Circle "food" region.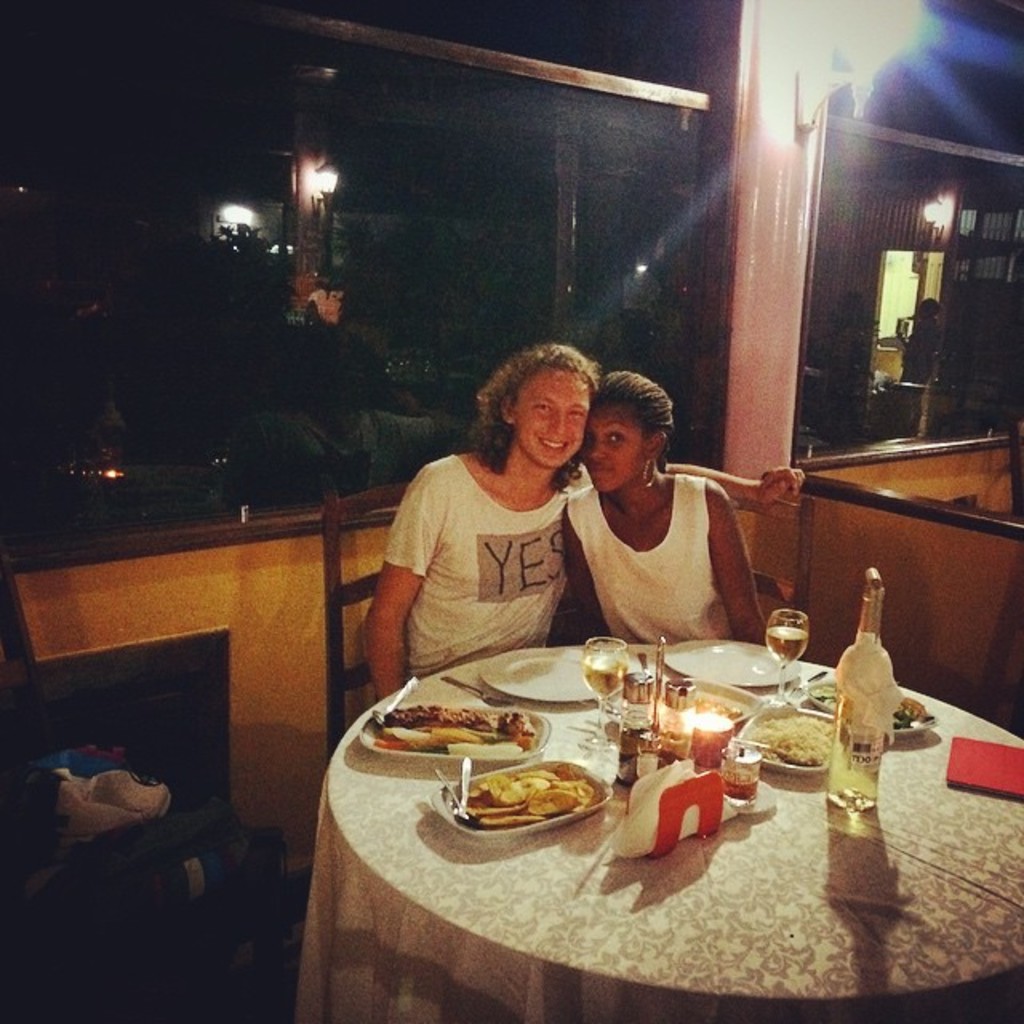
Region: bbox(816, 683, 931, 731).
